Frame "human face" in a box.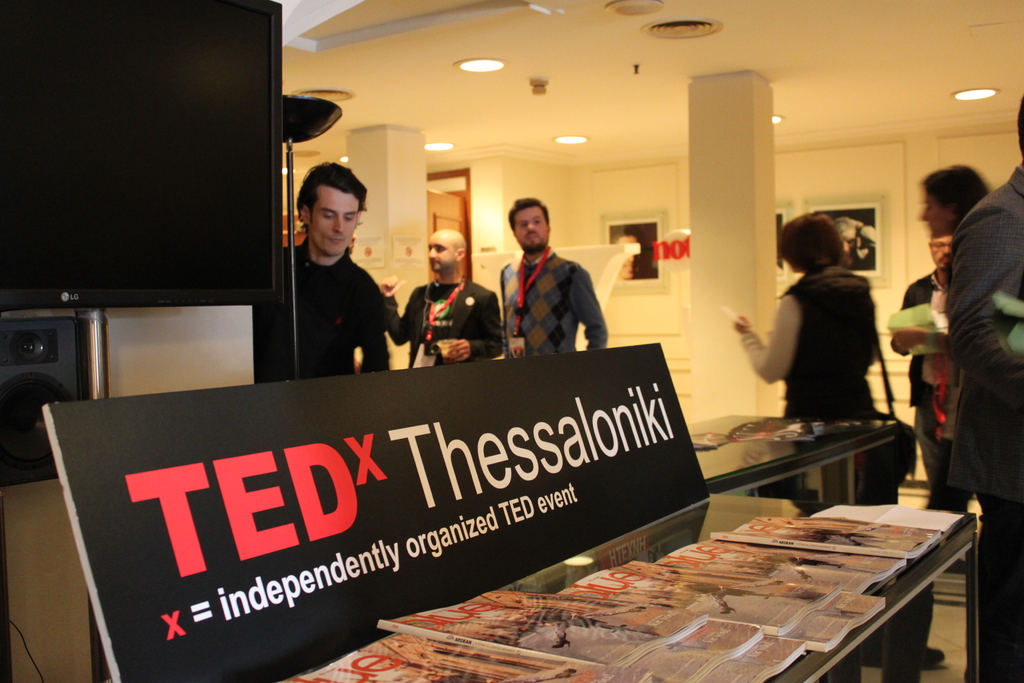
bbox=[920, 186, 950, 235].
